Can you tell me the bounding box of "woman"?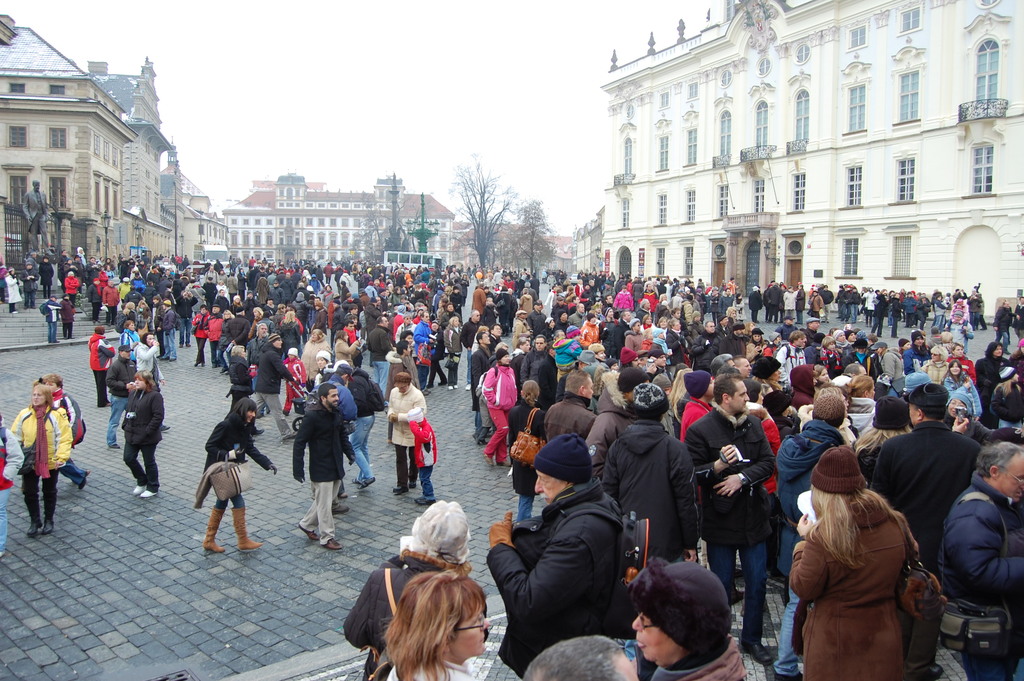
left=2, top=267, right=20, bottom=314.
